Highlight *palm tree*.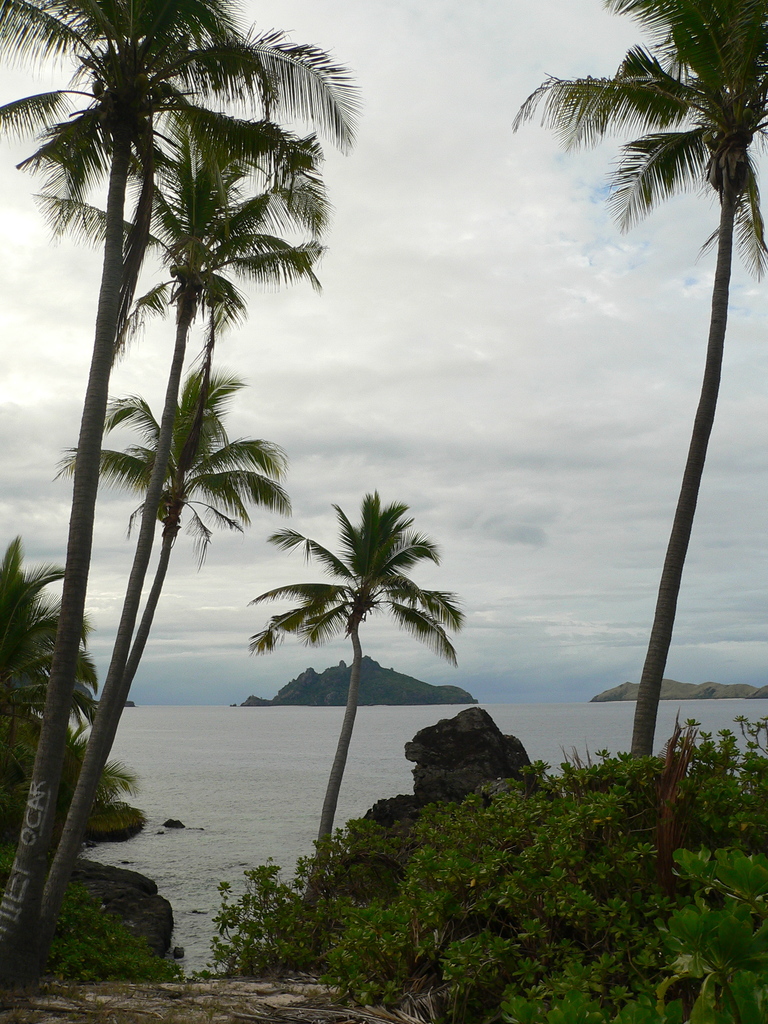
Highlighted region: 0, 561, 94, 923.
